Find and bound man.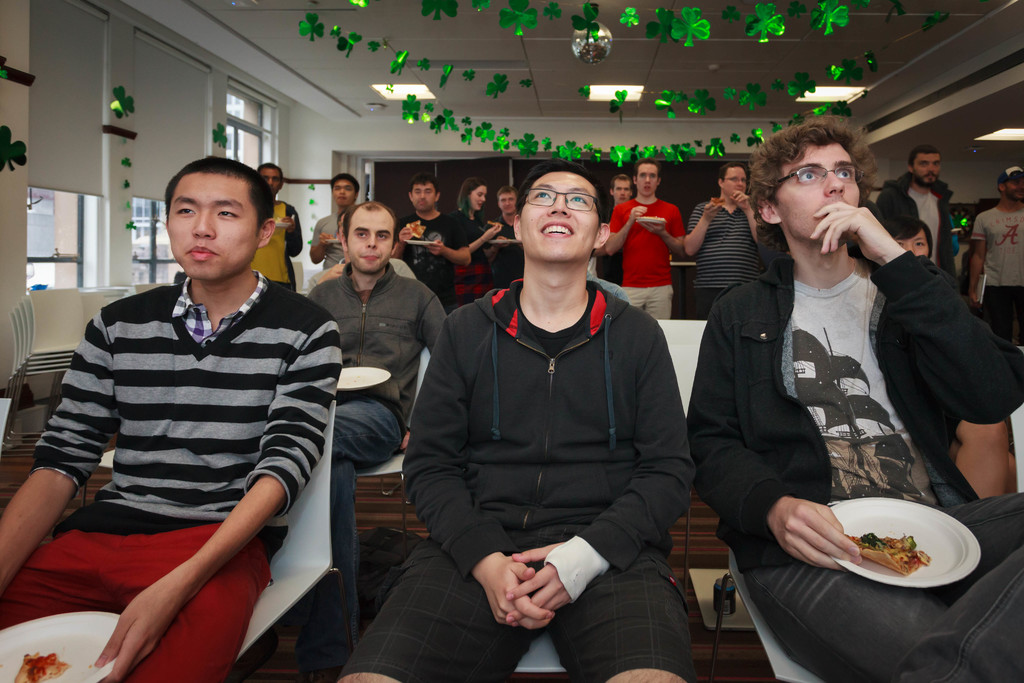
Bound: bbox=[683, 163, 764, 334].
